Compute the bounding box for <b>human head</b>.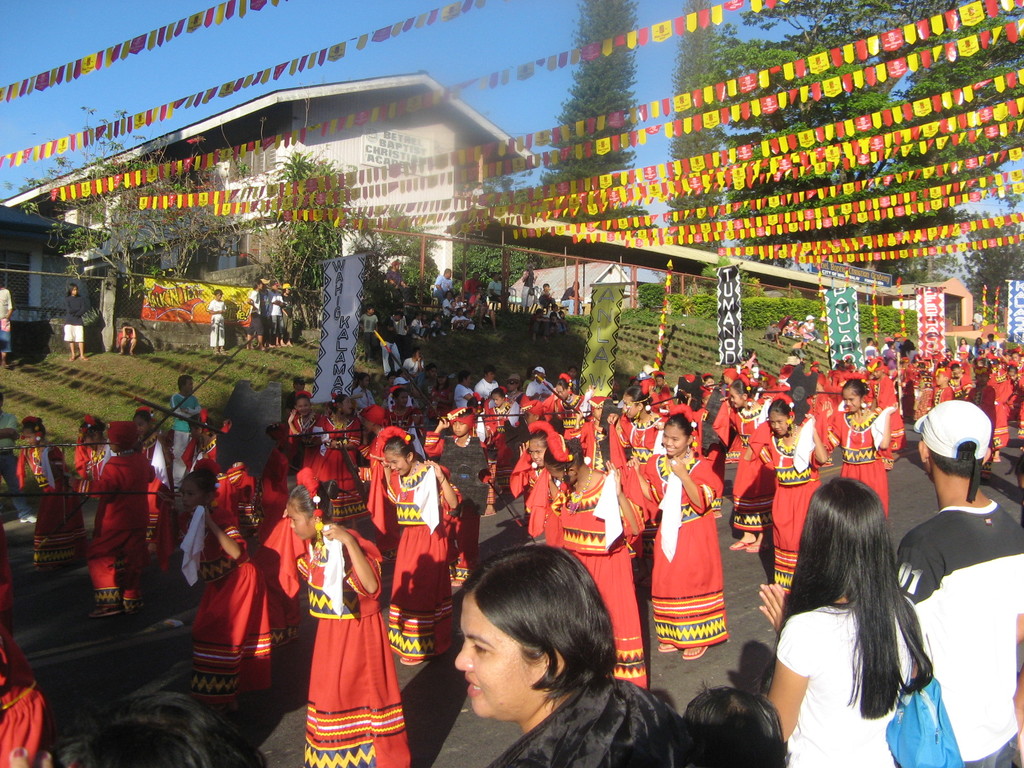
rect(269, 278, 278, 292).
